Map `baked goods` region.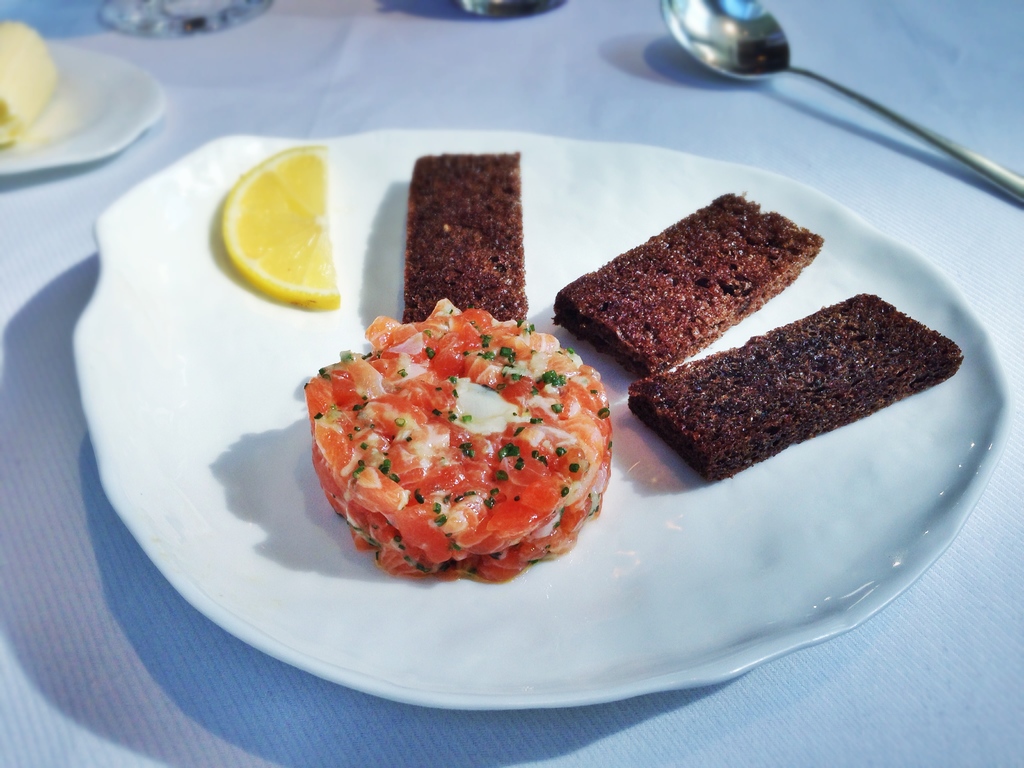
Mapped to box=[627, 282, 972, 484].
